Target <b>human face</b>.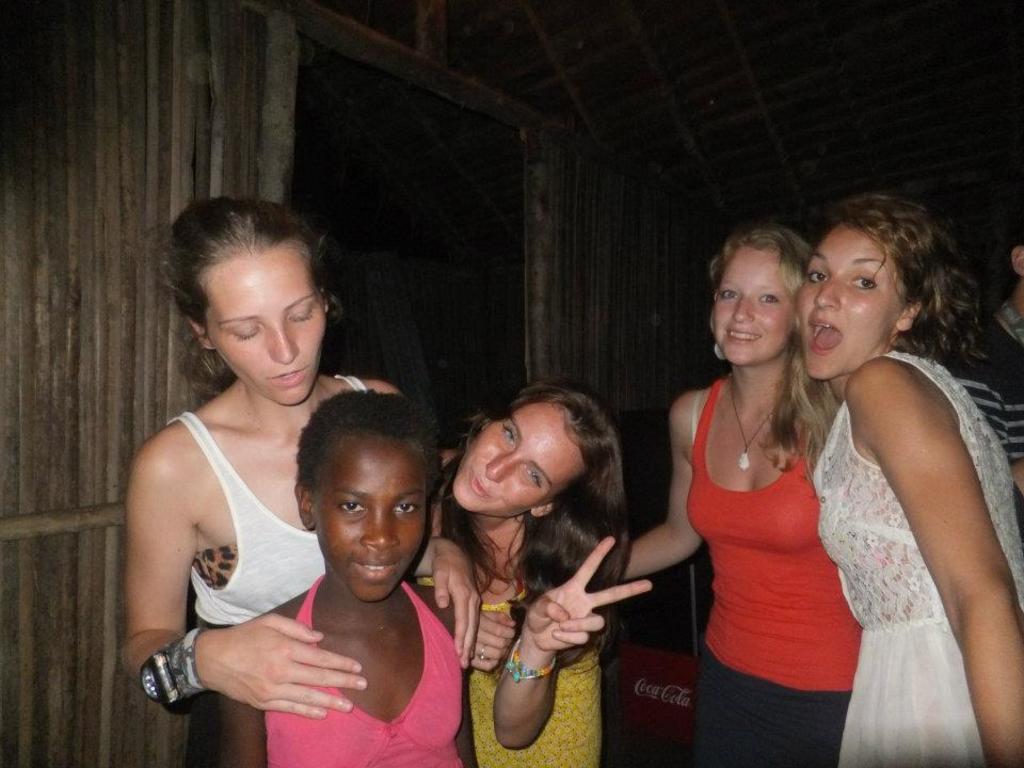
Target region: [320,435,425,598].
